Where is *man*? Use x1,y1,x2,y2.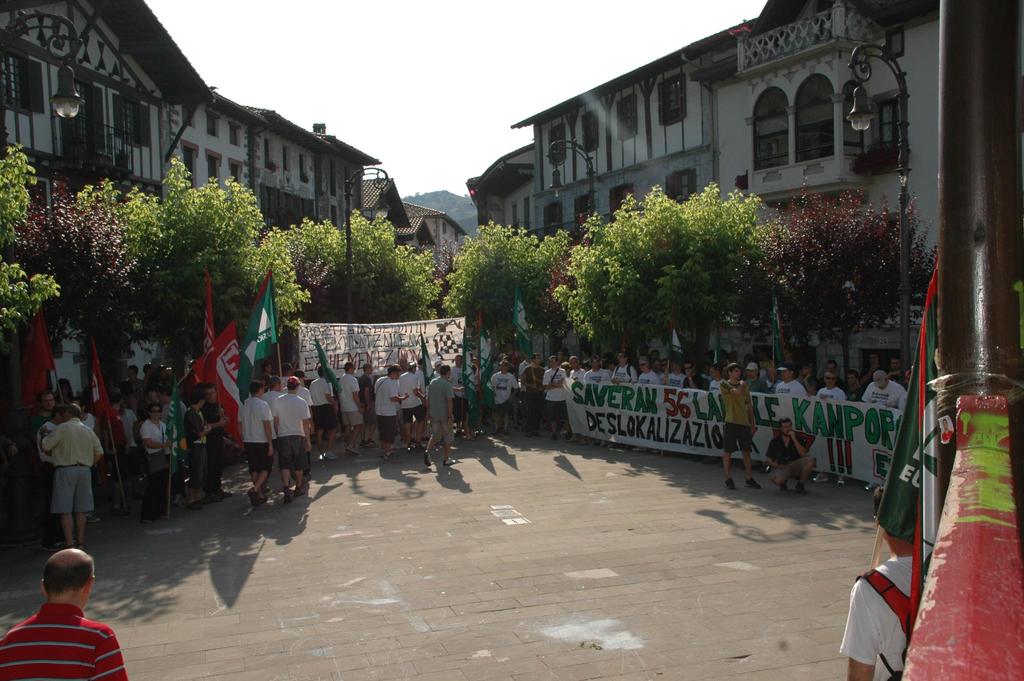
236,381,270,503.
